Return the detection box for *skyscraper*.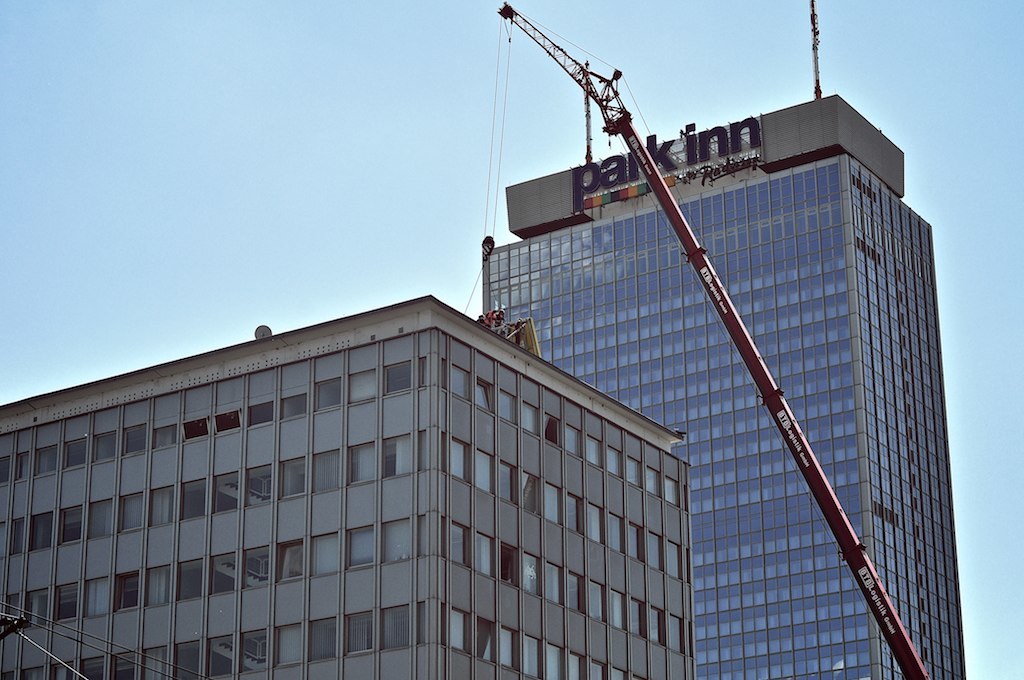
BBox(478, 91, 967, 679).
